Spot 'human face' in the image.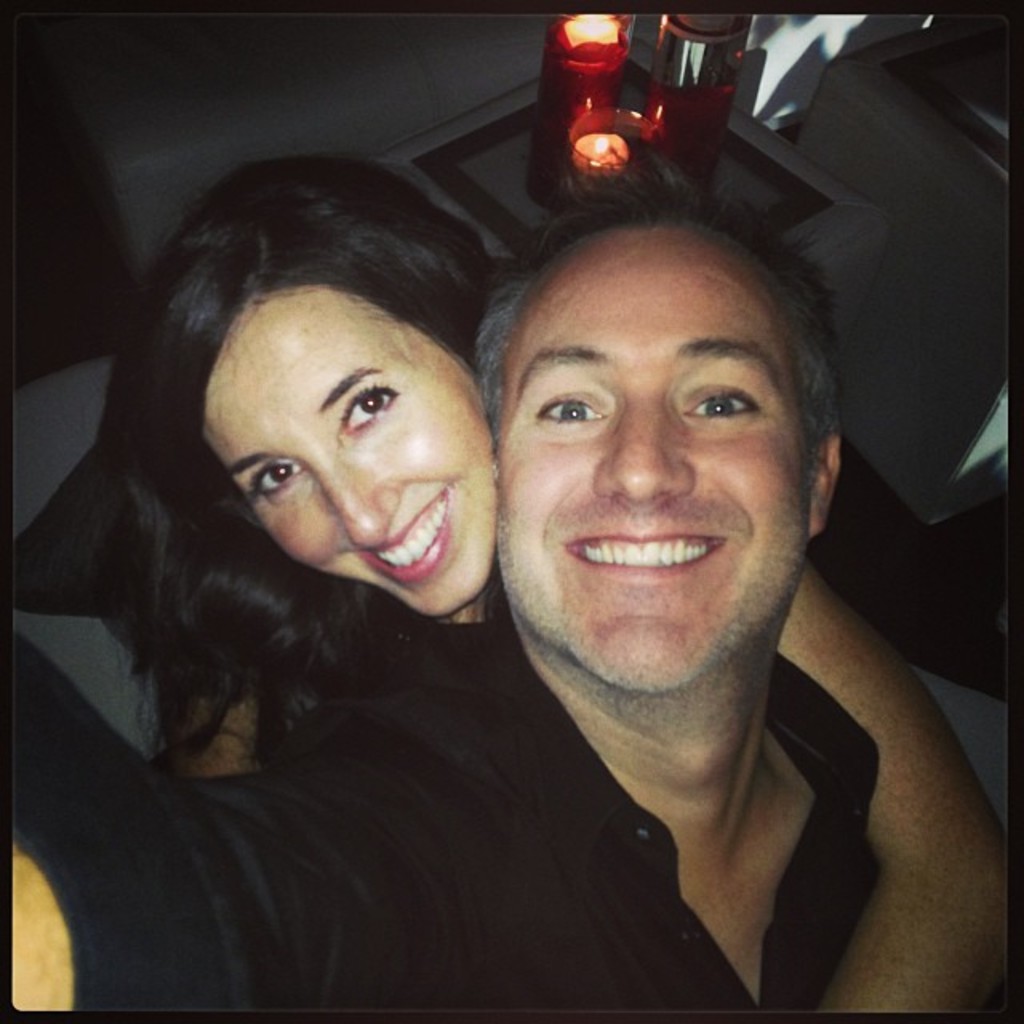
'human face' found at (x1=202, y1=285, x2=488, y2=616).
